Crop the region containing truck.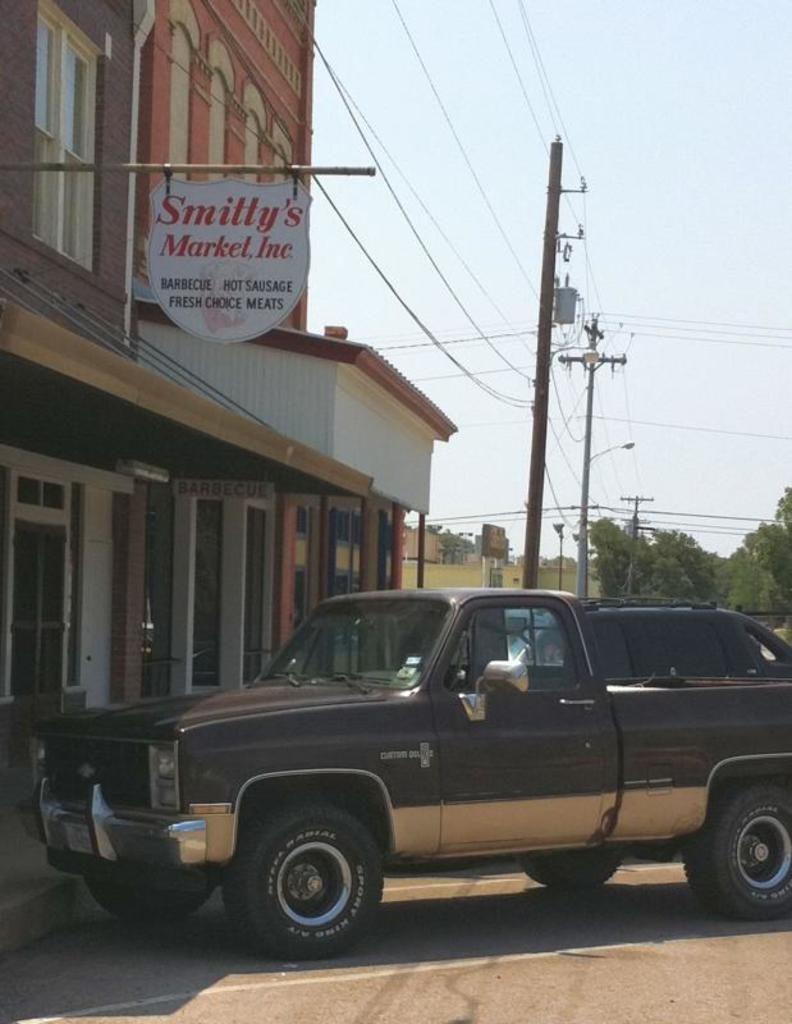
Crop region: <bbox>74, 609, 783, 960</bbox>.
